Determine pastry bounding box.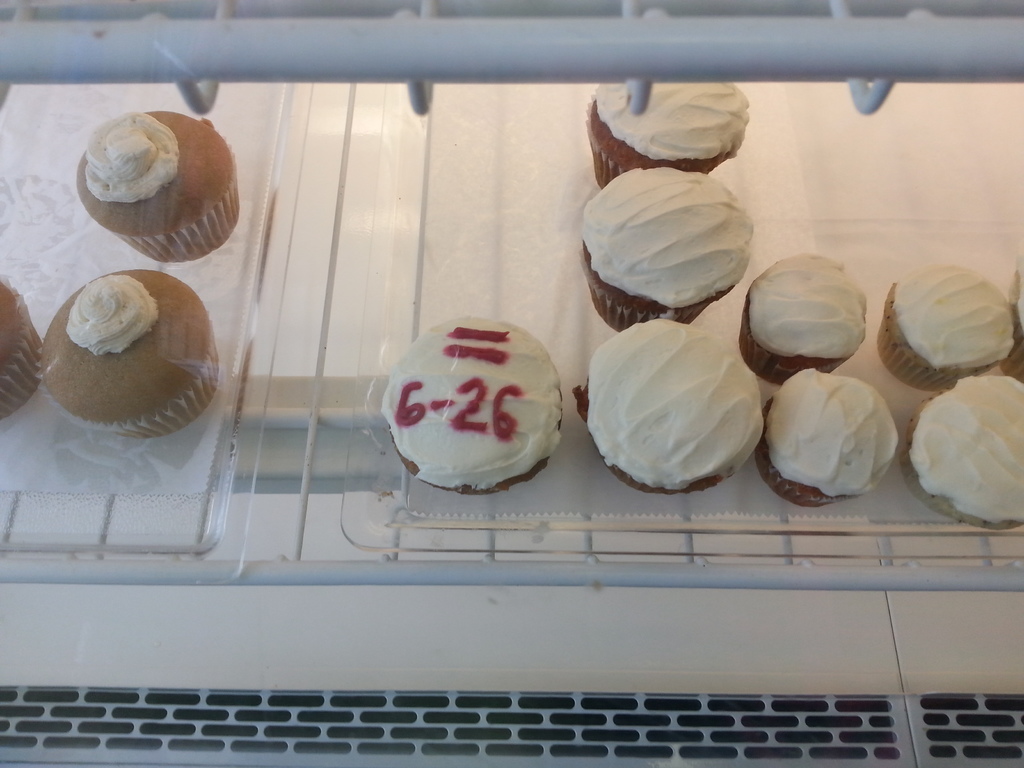
Determined: Rect(77, 110, 240, 262).
